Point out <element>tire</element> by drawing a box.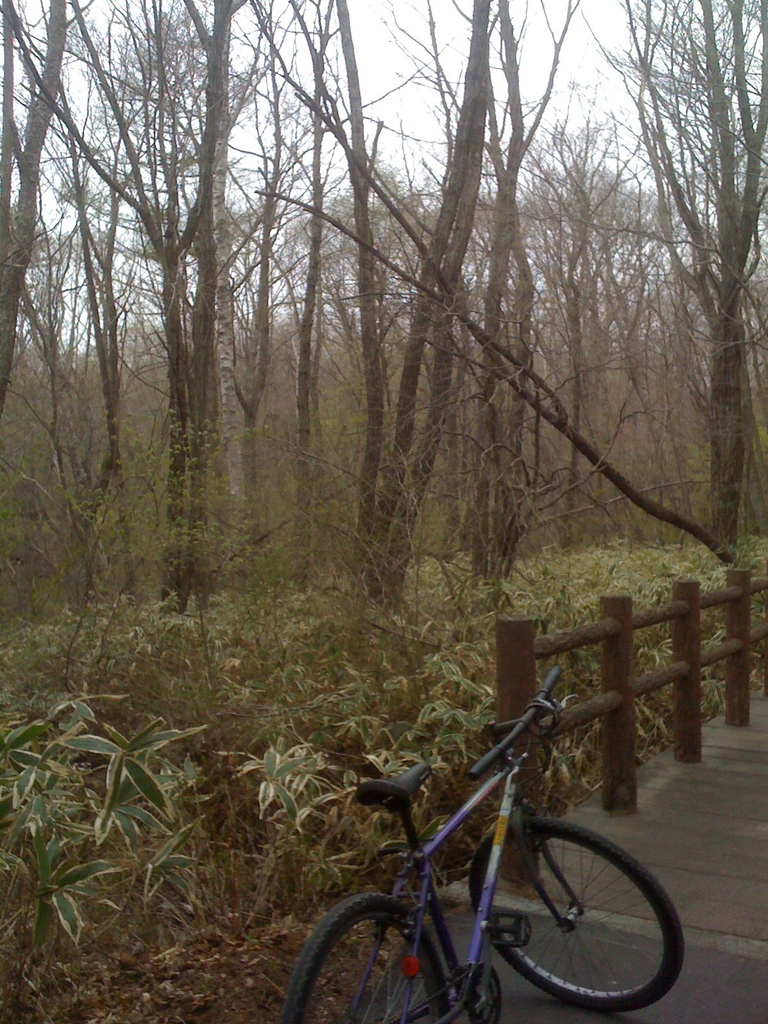
x1=282, y1=886, x2=449, y2=1023.
